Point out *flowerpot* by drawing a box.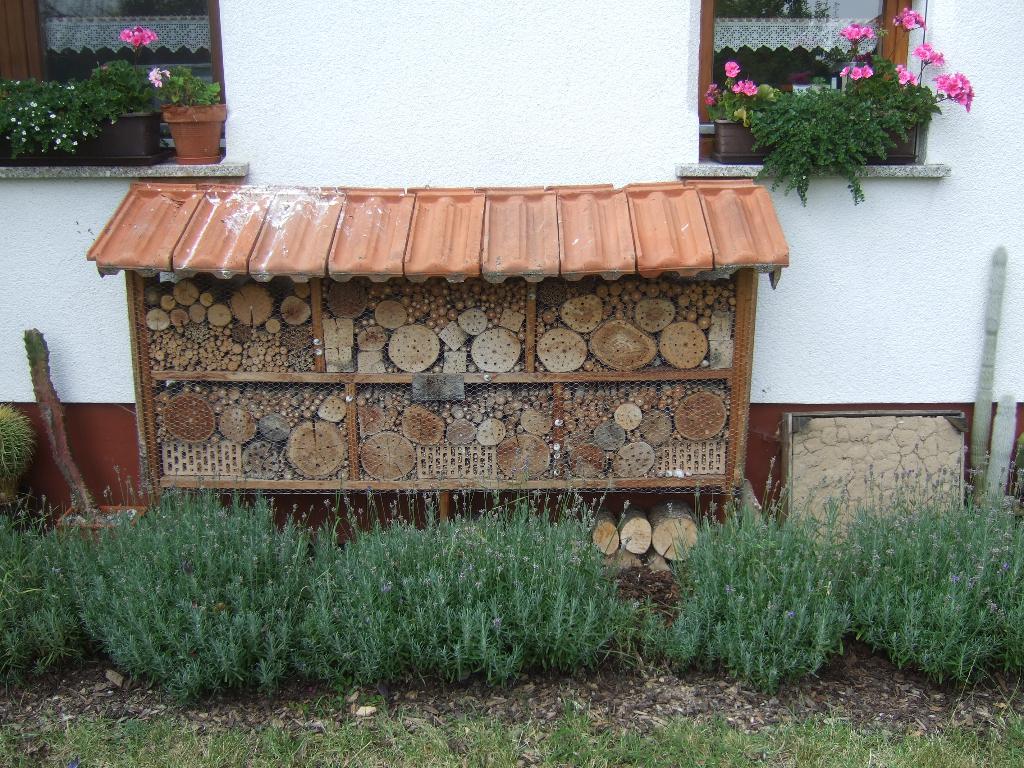
163, 103, 227, 163.
